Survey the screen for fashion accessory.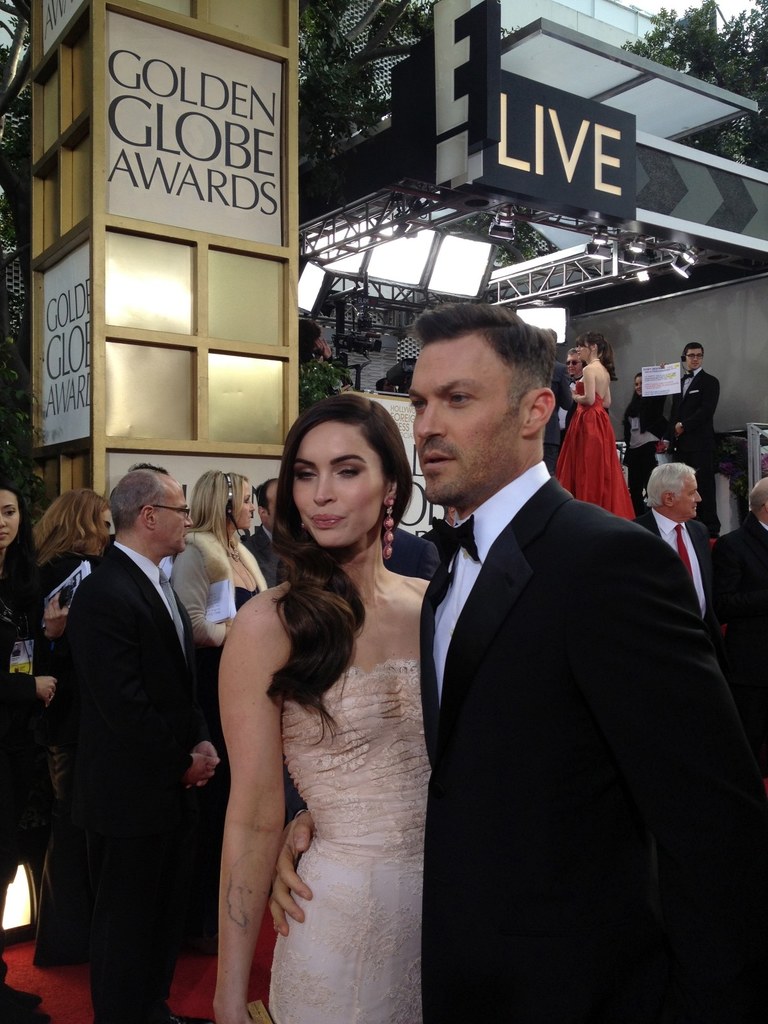
Survey found: bbox=(382, 497, 393, 560).
